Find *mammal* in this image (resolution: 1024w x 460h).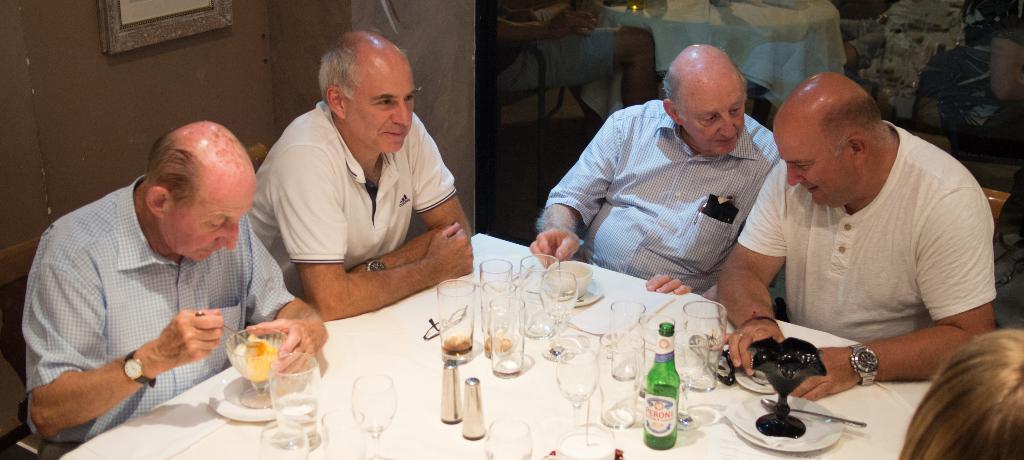
[left=17, top=116, right=324, bottom=441].
